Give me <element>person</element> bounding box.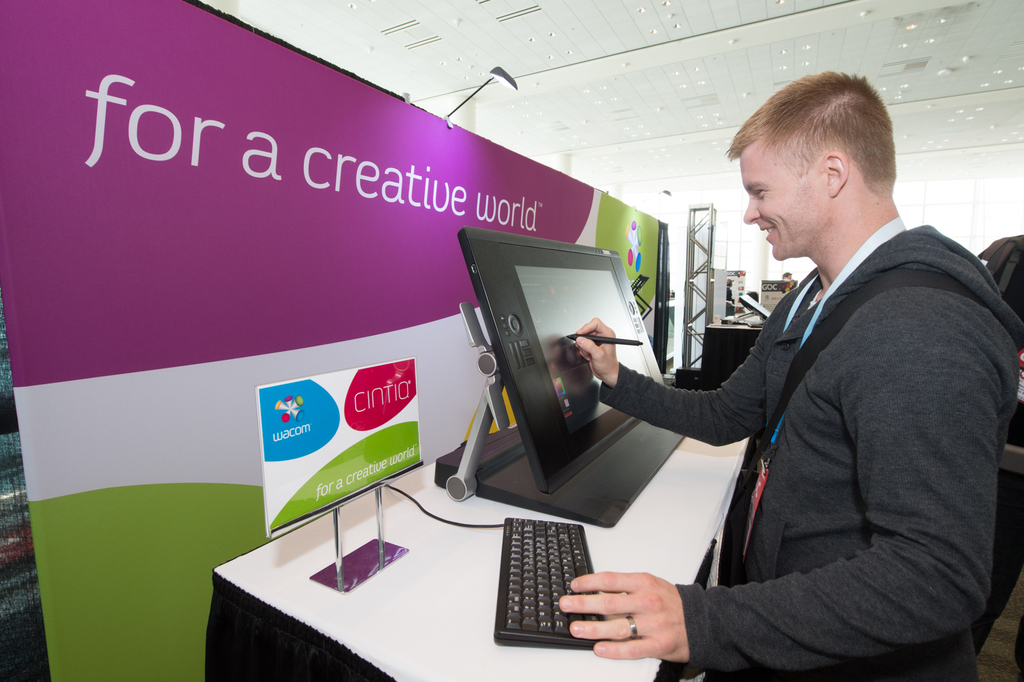
left=561, top=73, right=1018, bottom=681.
